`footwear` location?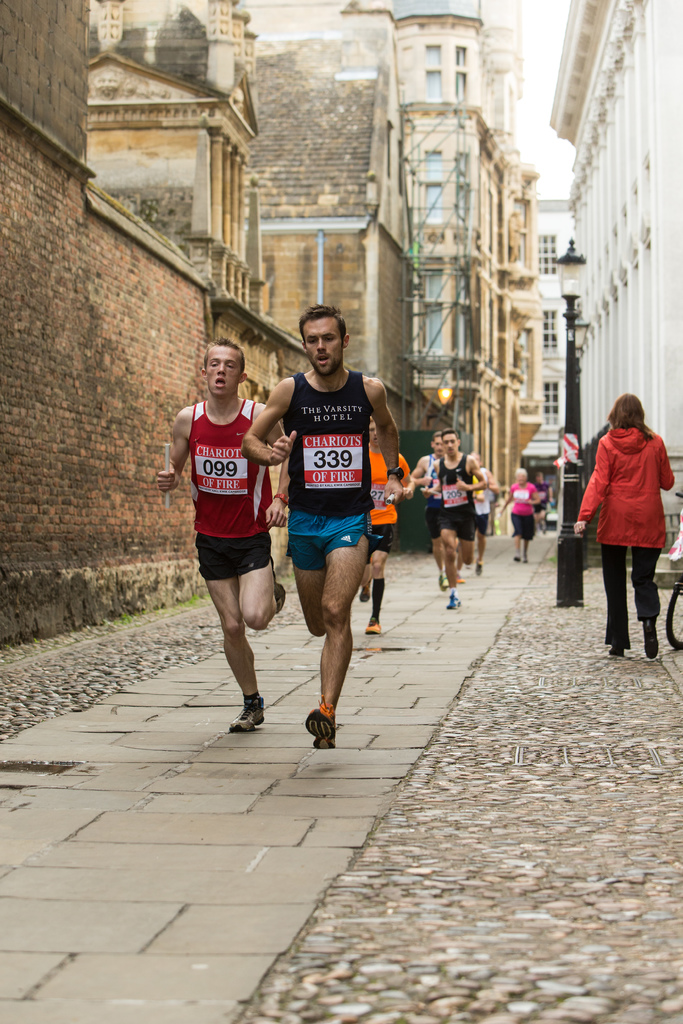
[x1=227, y1=692, x2=266, y2=734]
